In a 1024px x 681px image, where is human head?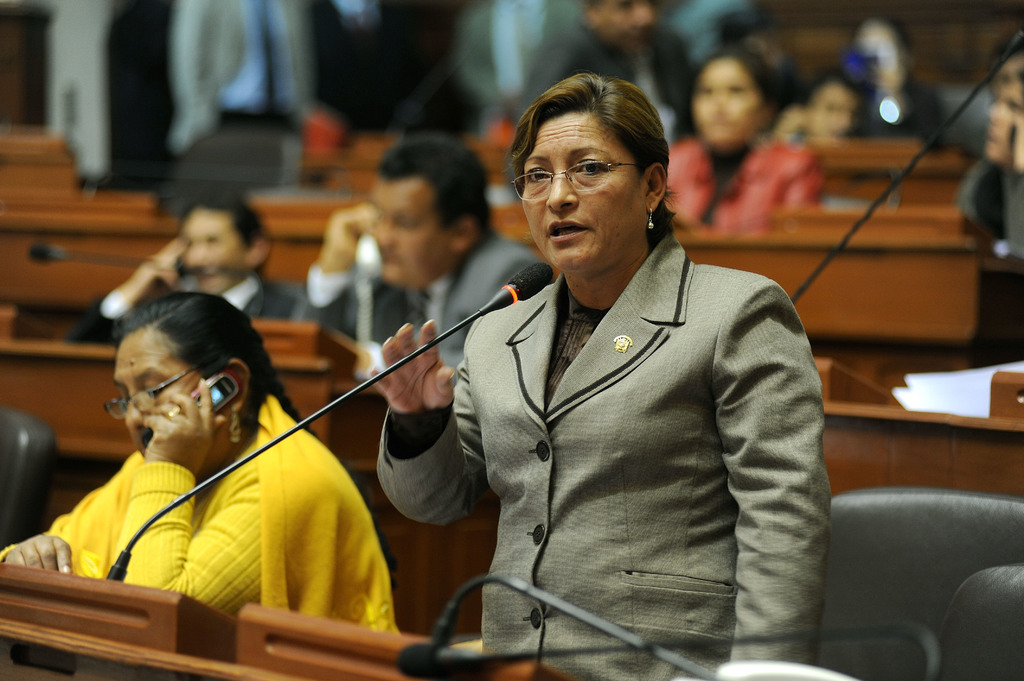
175 193 270 289.
